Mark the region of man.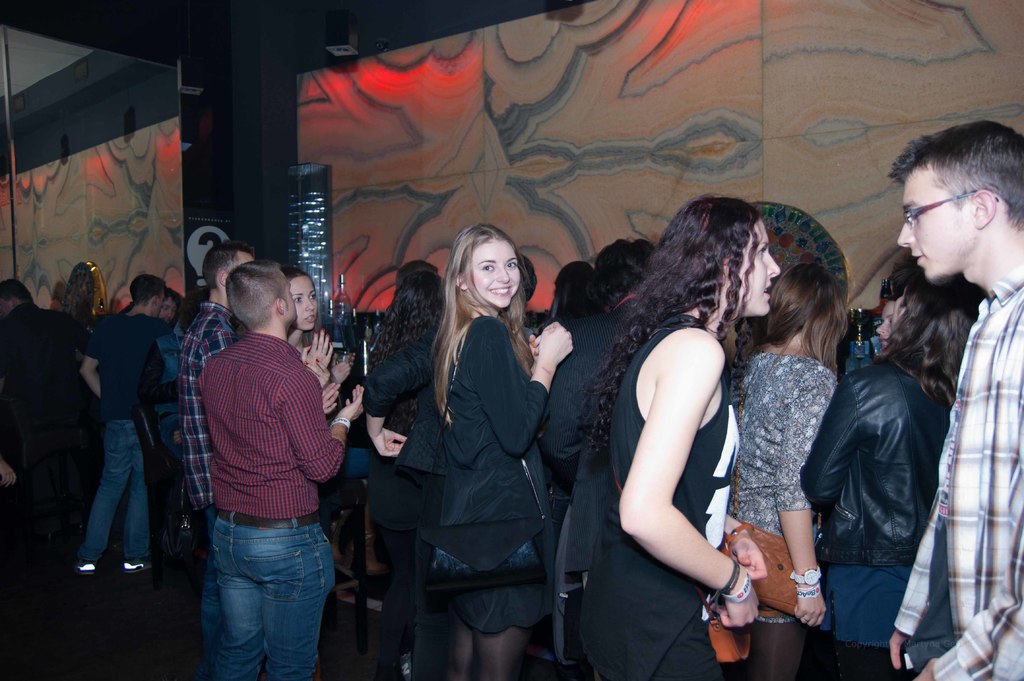
Region: (67,273,176,572).
